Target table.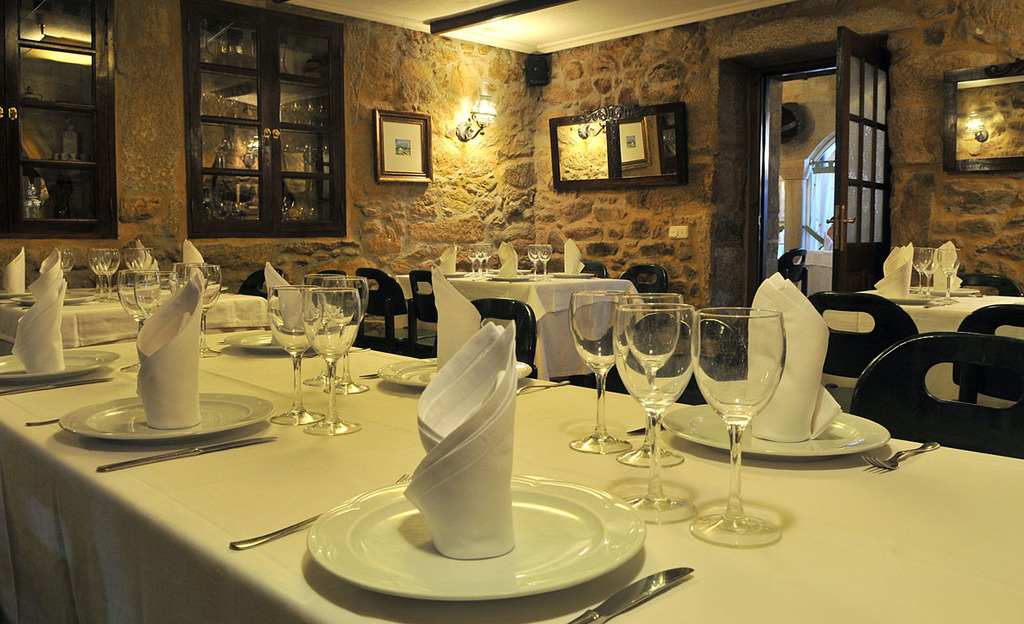
Target region: <region>819, 299, 1023, 407</region>.
